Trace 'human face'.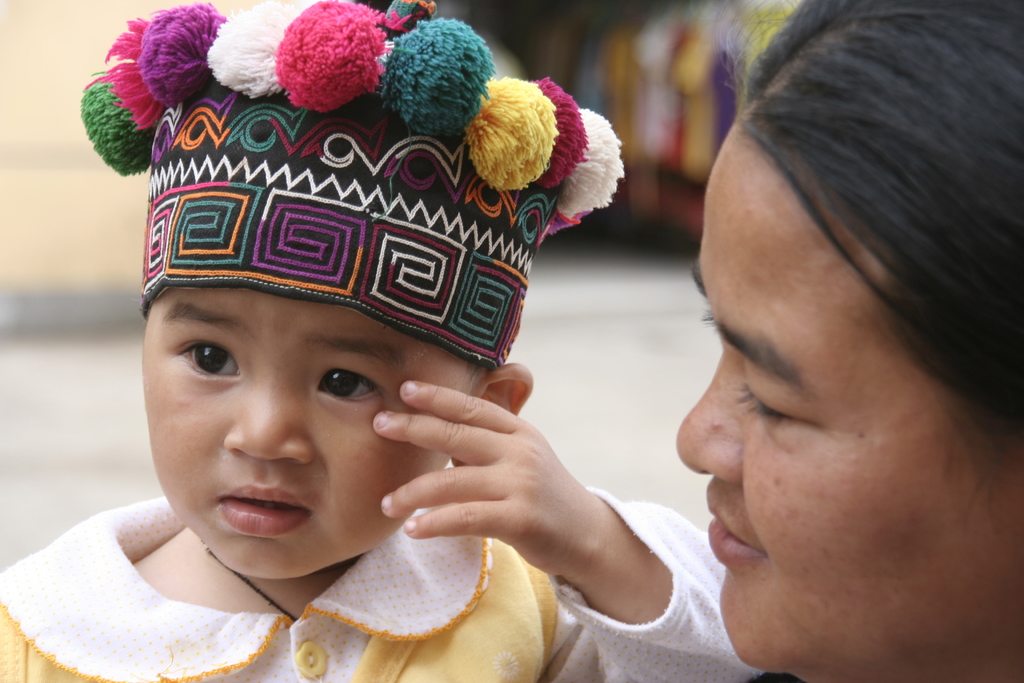
Traced to 139/285/481/577.
